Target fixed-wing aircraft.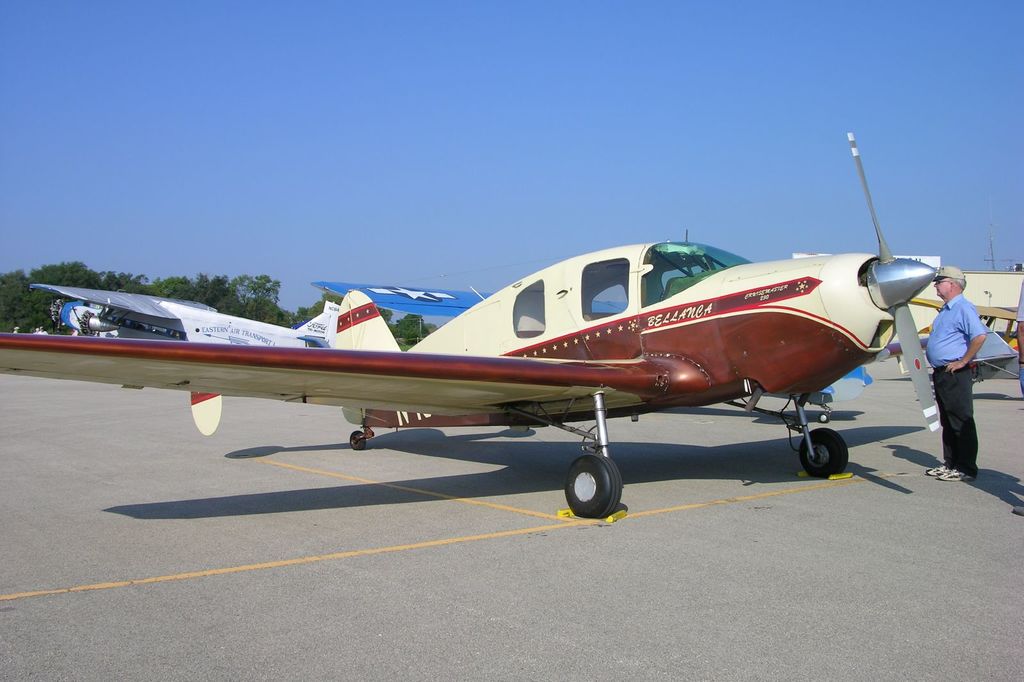
Target region: (left=321, top=283, right=867, bottom=430).
